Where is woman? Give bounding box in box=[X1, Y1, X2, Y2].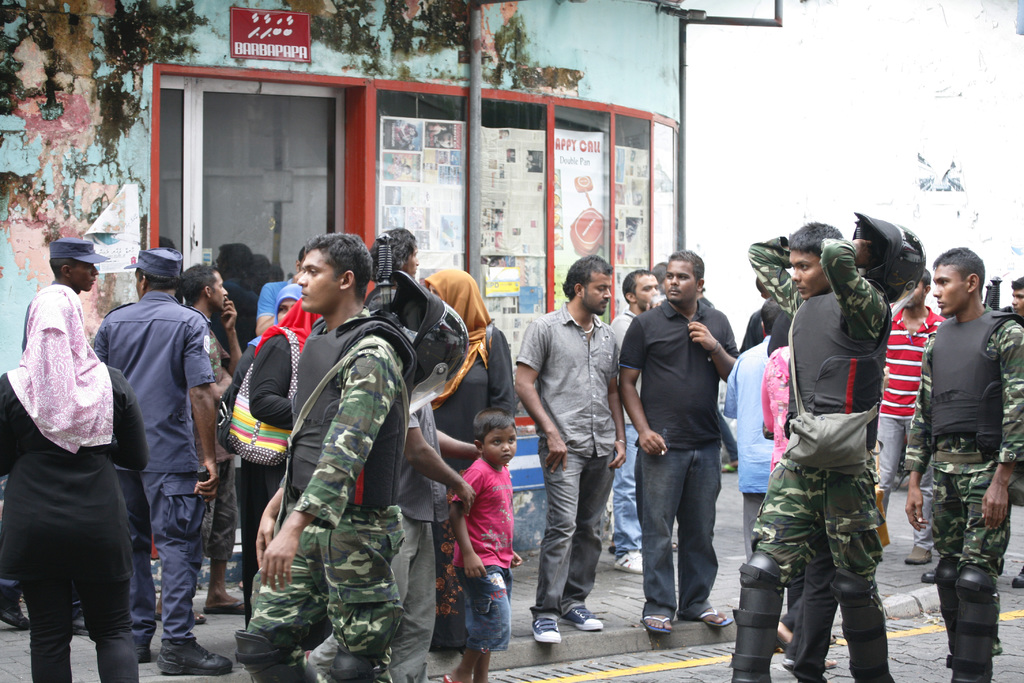
box=[371, 227, 417, 279].
